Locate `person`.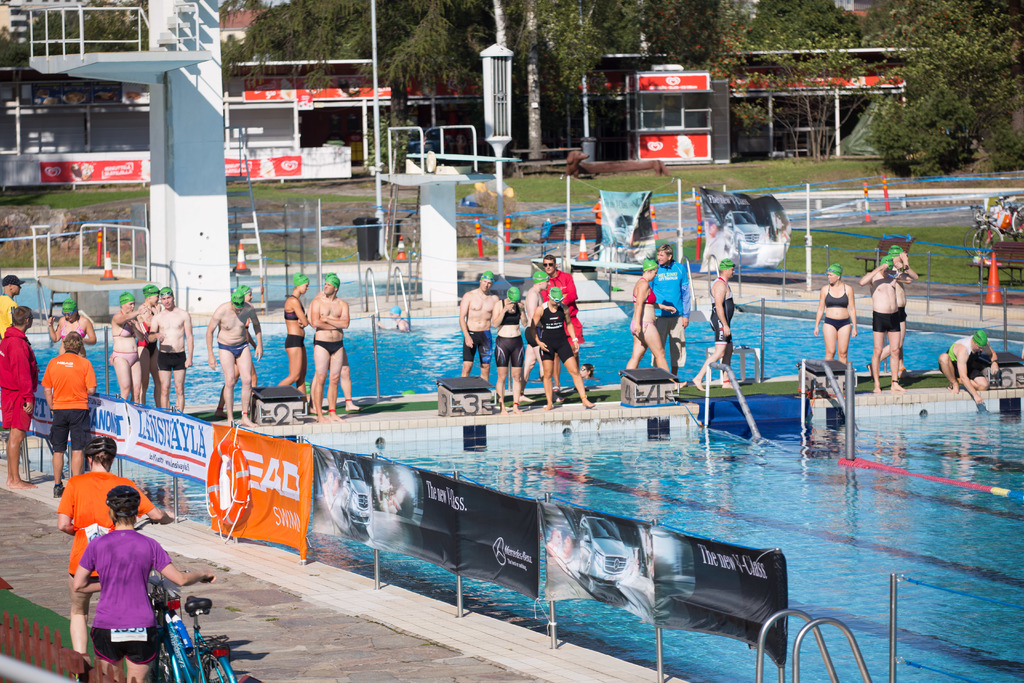
Bounding box: 376:304:412:334.
